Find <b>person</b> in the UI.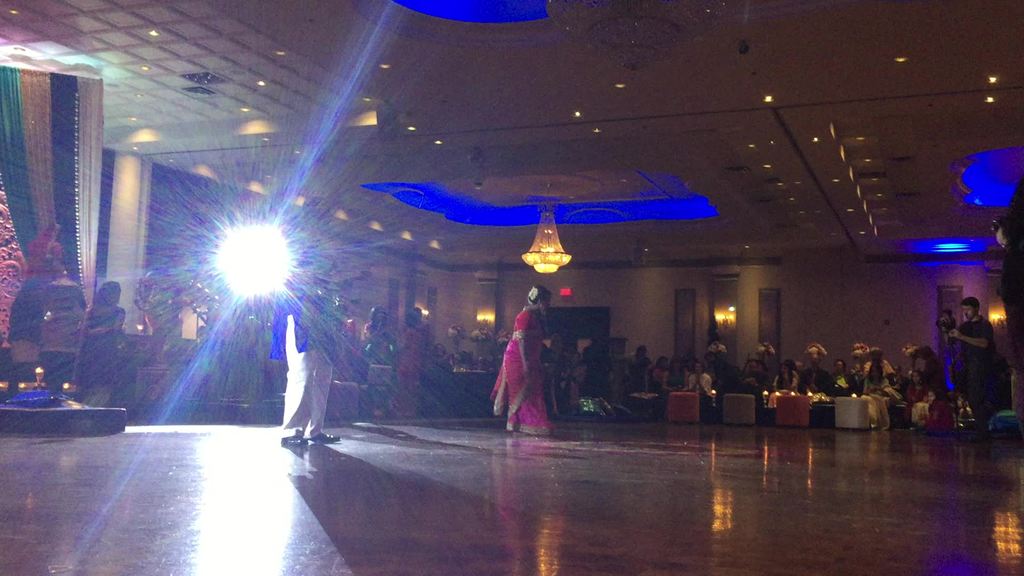
UI element at region(492, 286, 553, 436).
